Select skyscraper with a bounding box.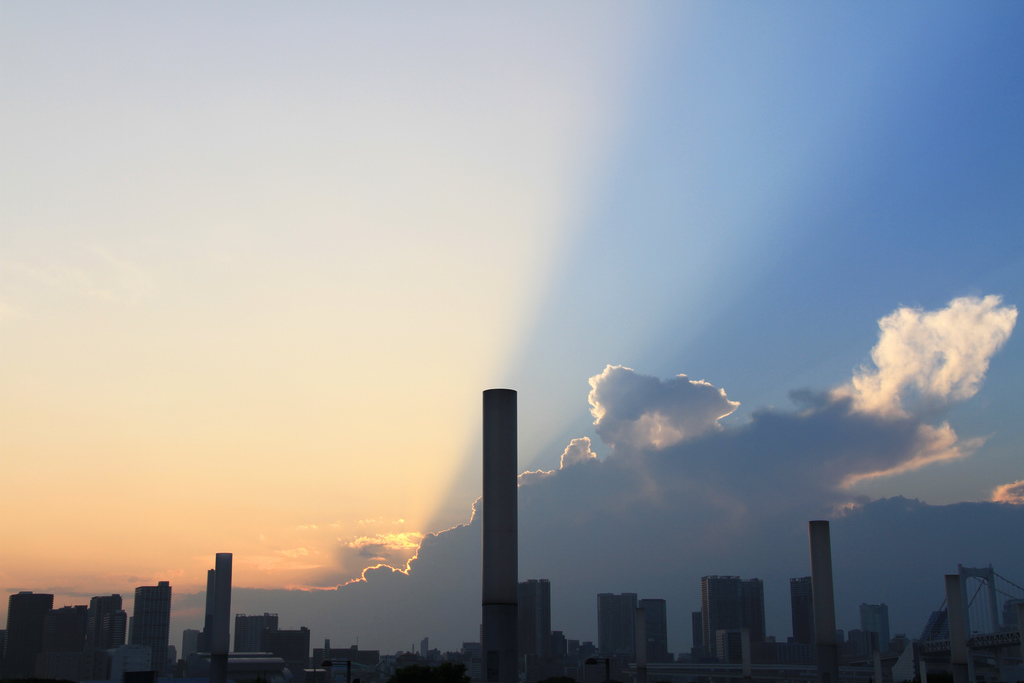
[522,579,550,668].
